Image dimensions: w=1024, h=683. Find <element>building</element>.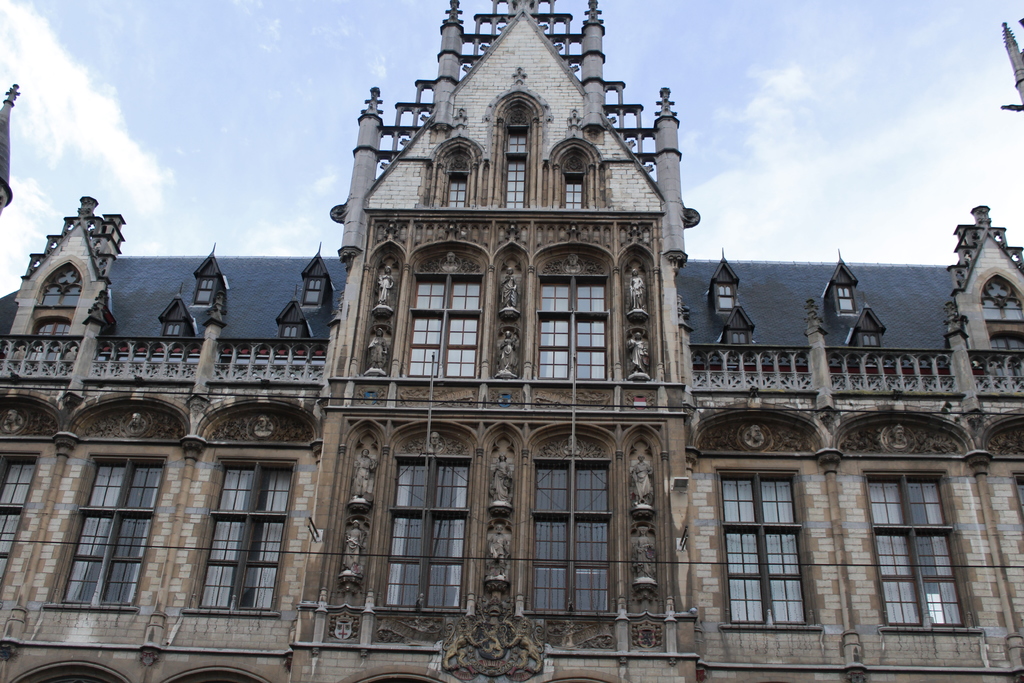
bbox=(0, 0, 1023, 682).
